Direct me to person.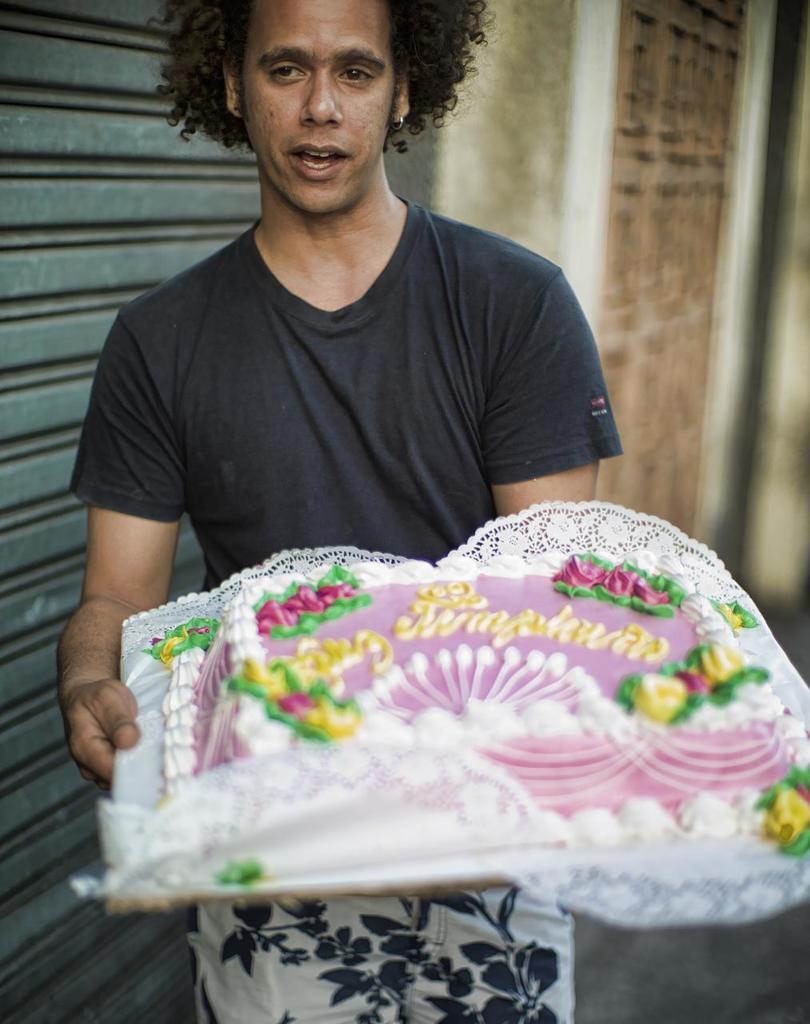
Direction: l=57, t=0, r=627, b=1023.
